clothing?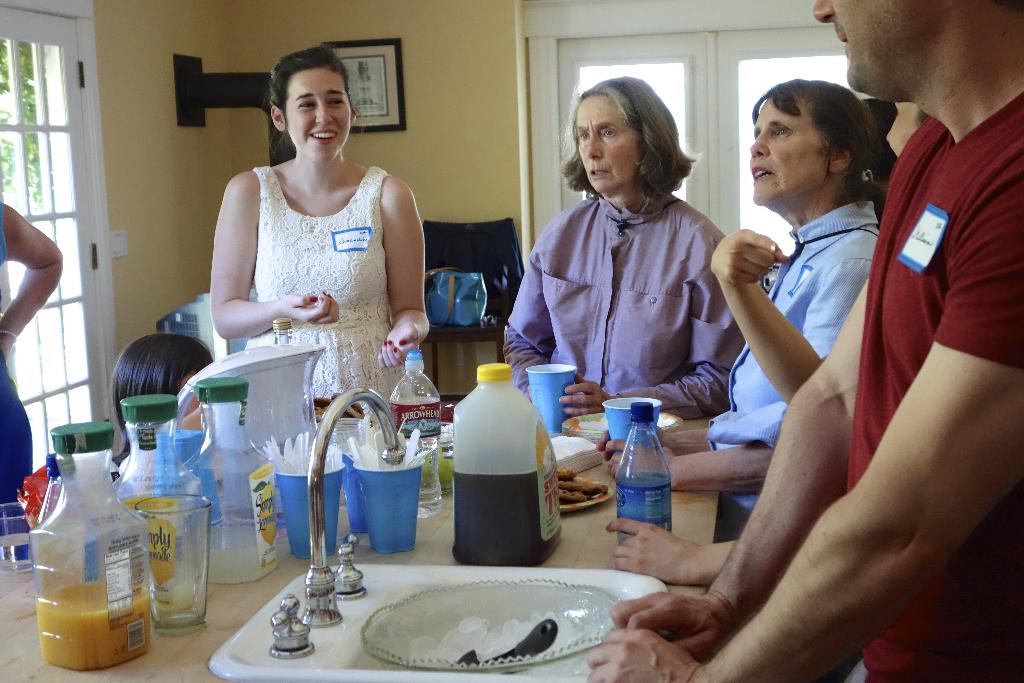
box=[845, 94, 1023, 682]
